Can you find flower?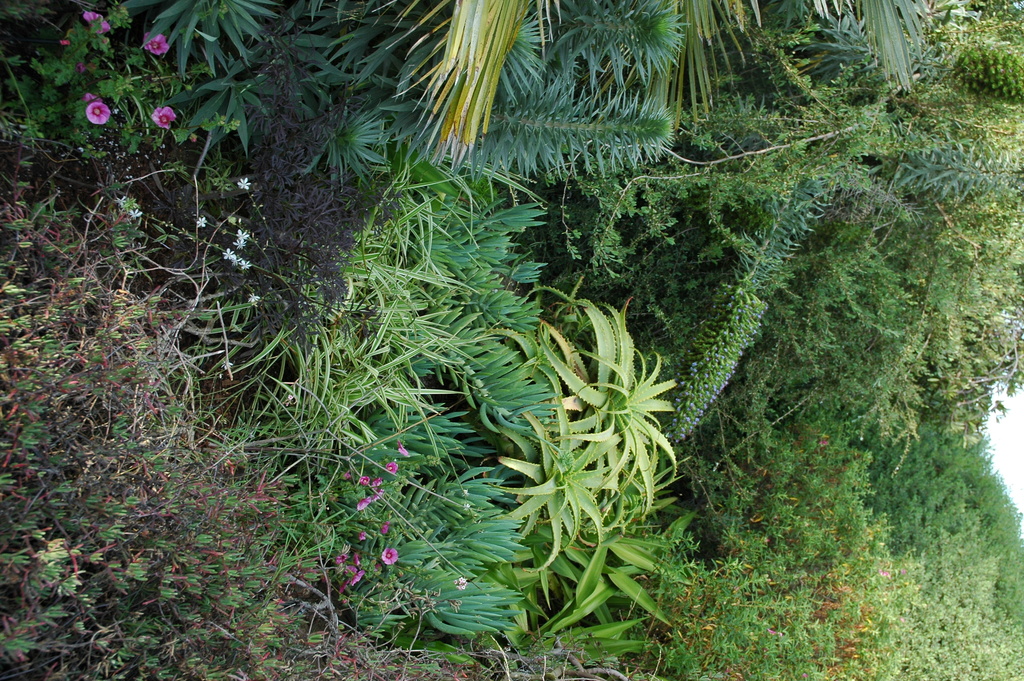
Yes, bounding box: box=[380, 519, 391, 534].
